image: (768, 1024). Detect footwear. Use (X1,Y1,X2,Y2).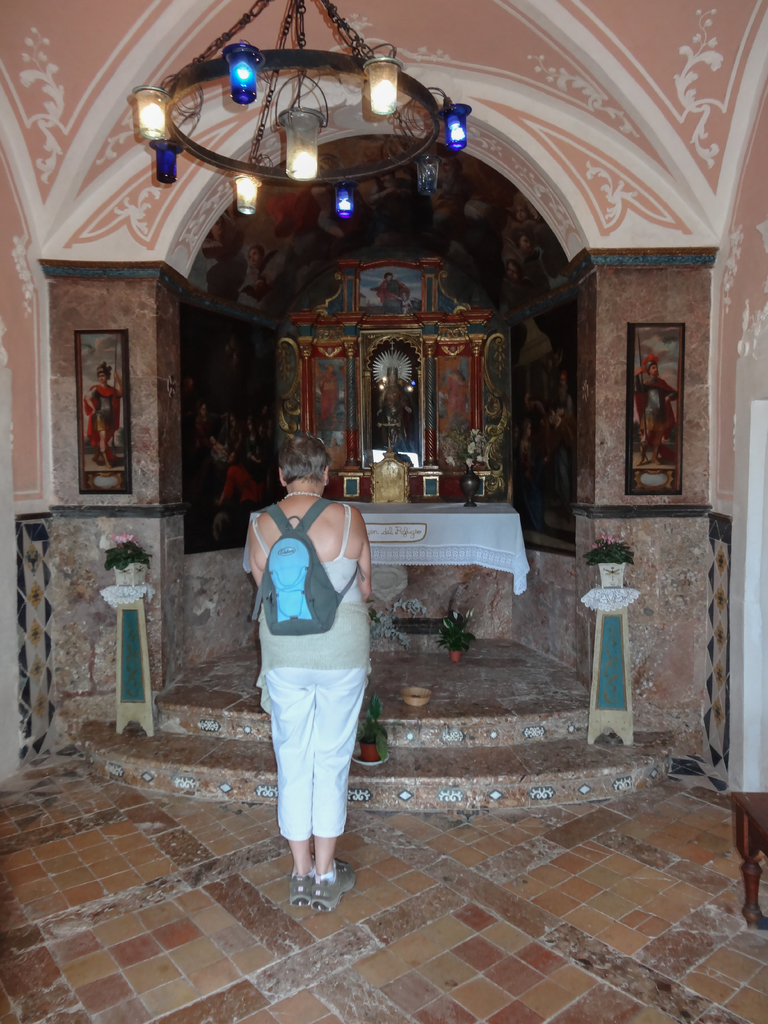
(309,856,358,914).
